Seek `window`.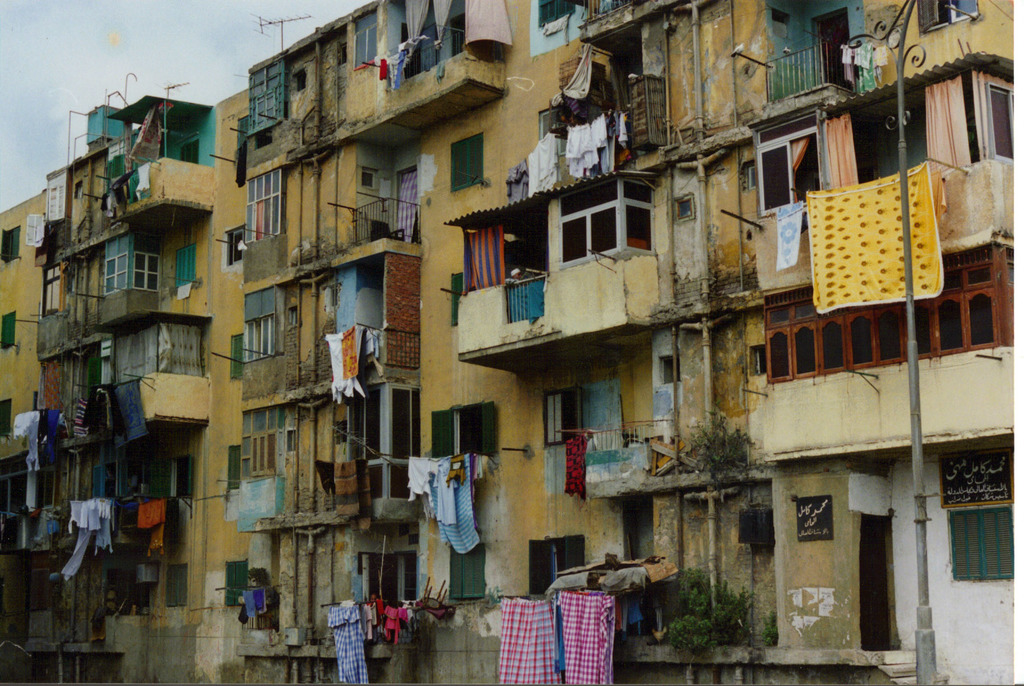
{"left": 751, "top": 228, "right": 1012, "bottom": 372}.
